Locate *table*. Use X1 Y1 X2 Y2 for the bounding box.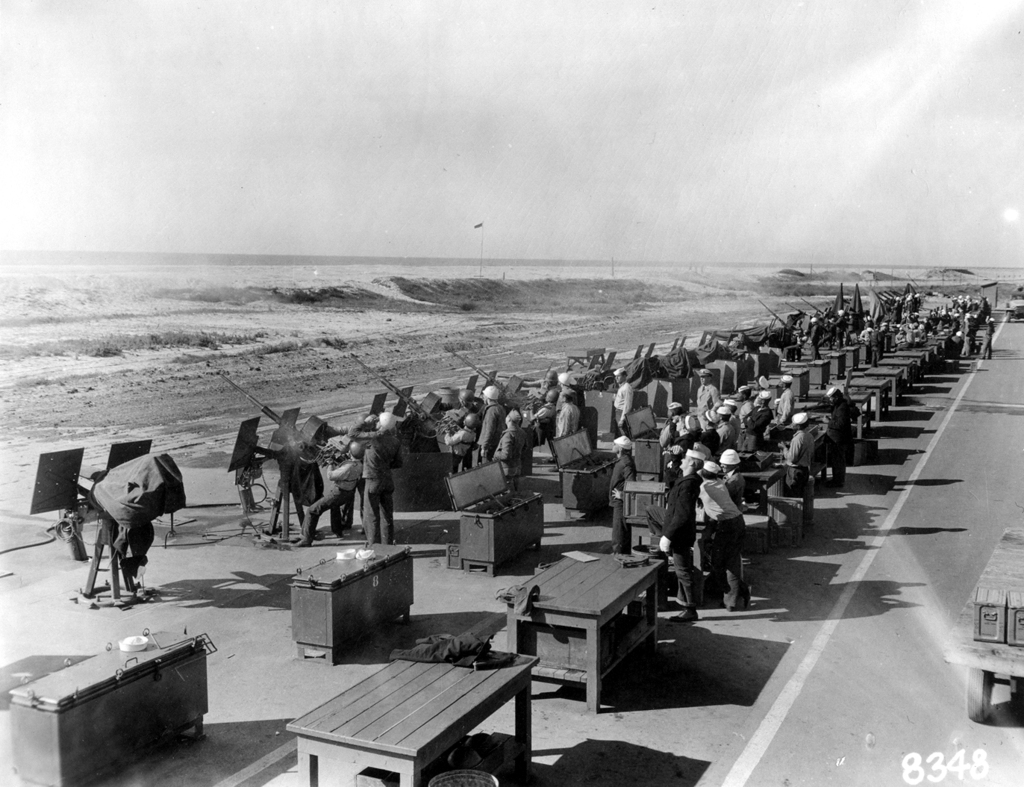
916 328 964 353.
